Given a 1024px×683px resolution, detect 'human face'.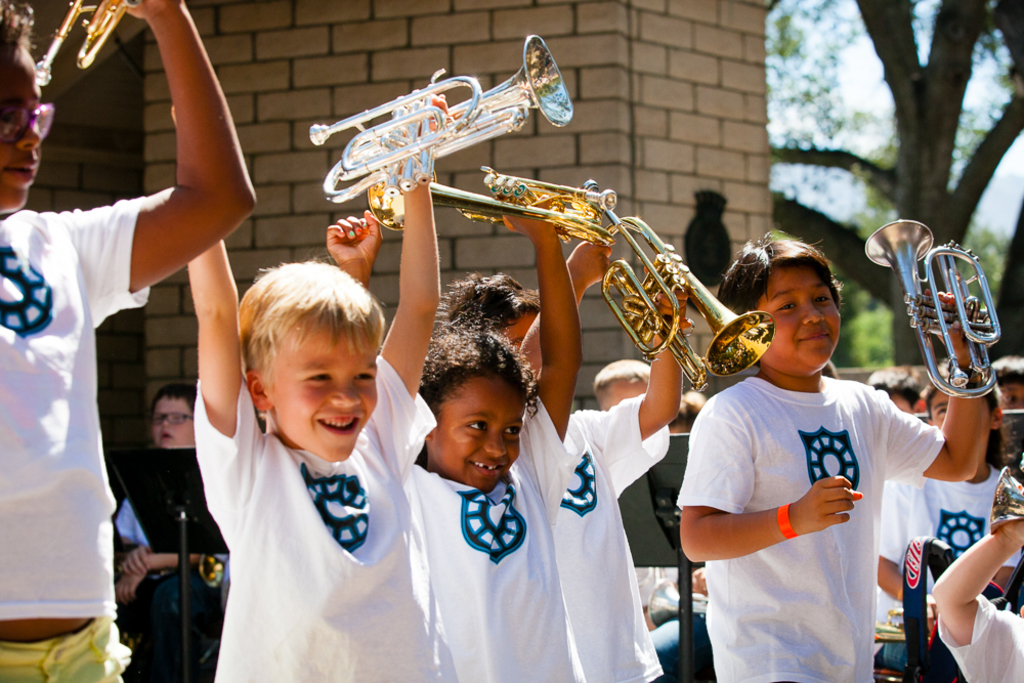
bbox(266, 311, 381, 465).
